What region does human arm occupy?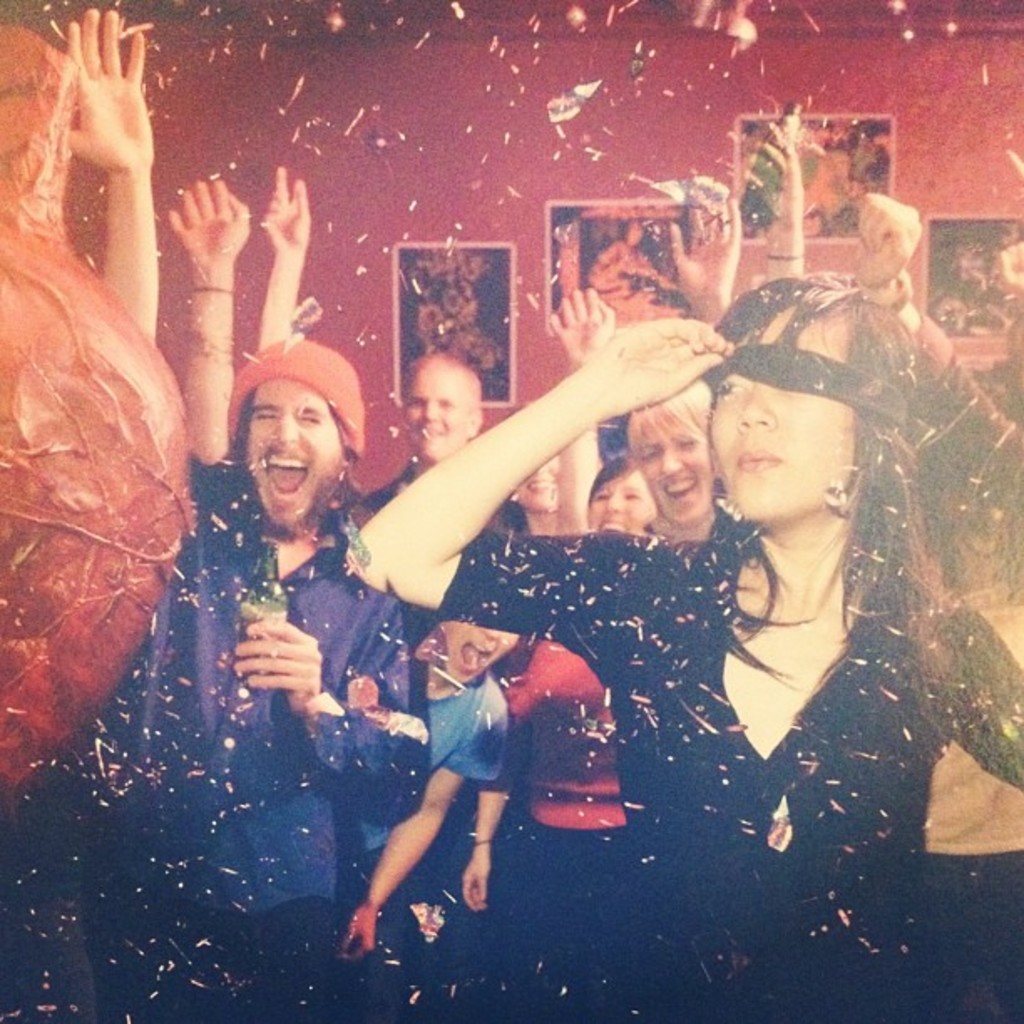
<region>149, 167, 251, 499</region>.
